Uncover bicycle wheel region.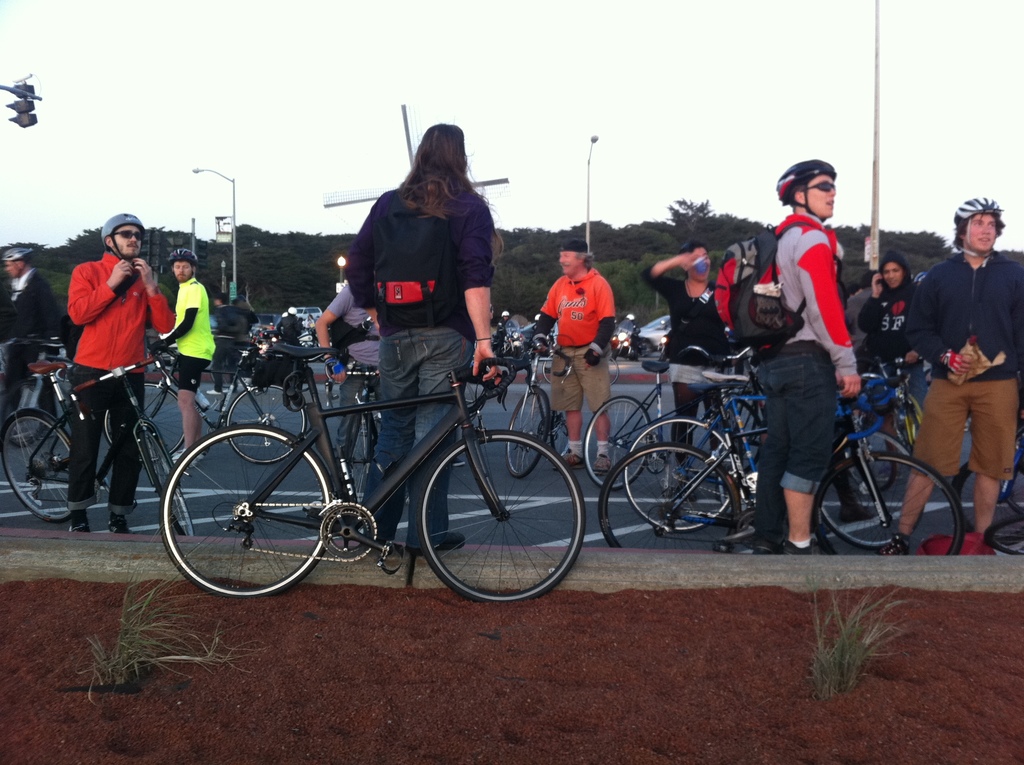
Uncovered: BBox(159, 424, 330, 595).
